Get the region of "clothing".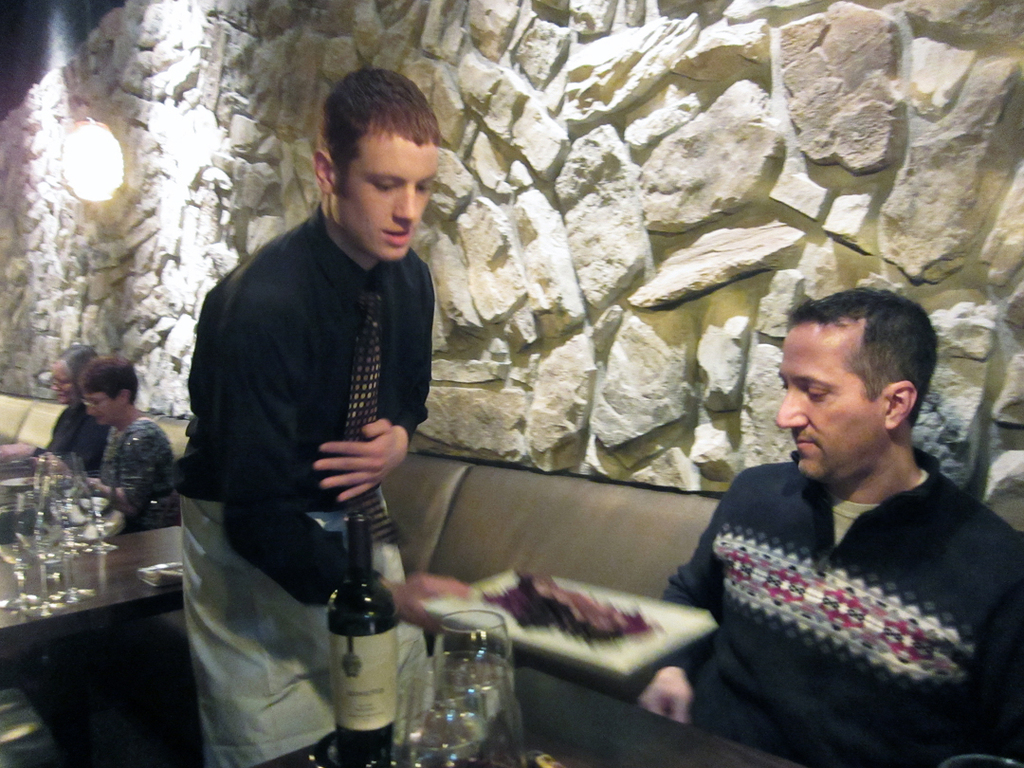
box=[168, 197, 437, 767].
